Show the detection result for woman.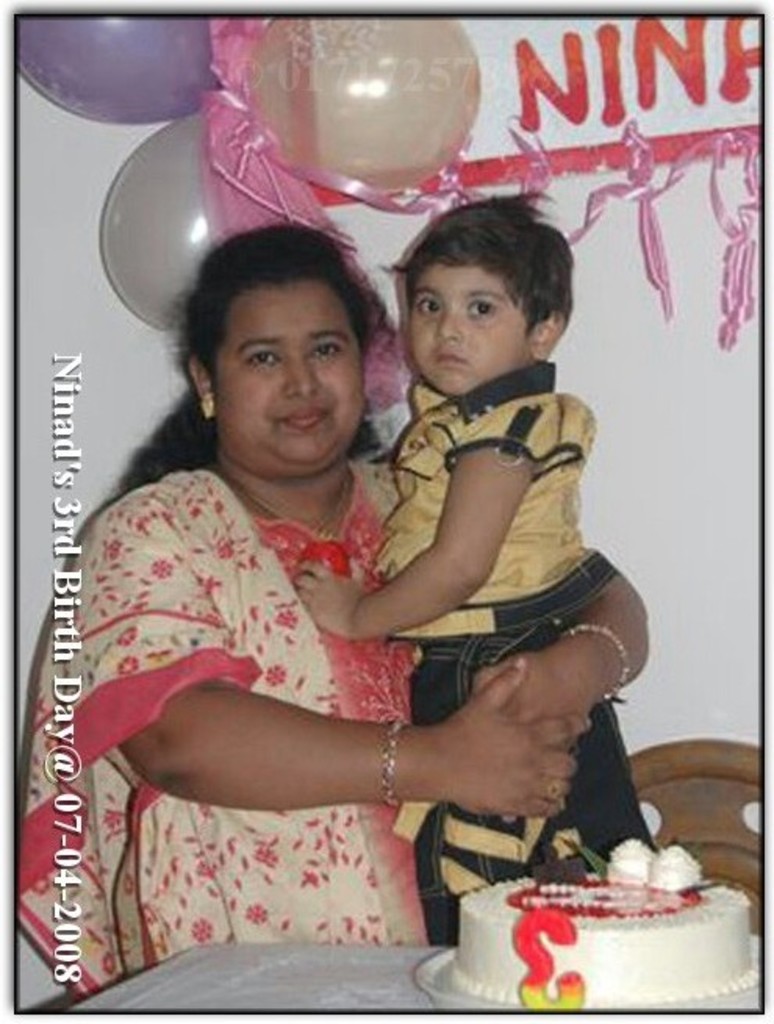
BBox(58, 214, 658, 1022).
